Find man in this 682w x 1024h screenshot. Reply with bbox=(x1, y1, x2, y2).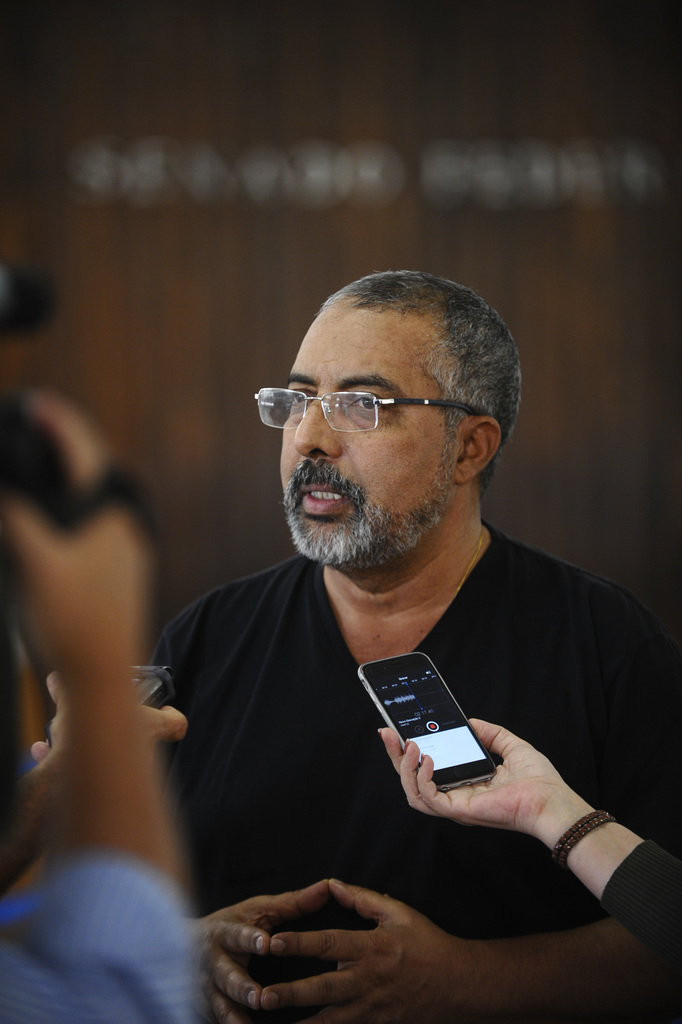
bbox=(94, 250, 649, 976).
